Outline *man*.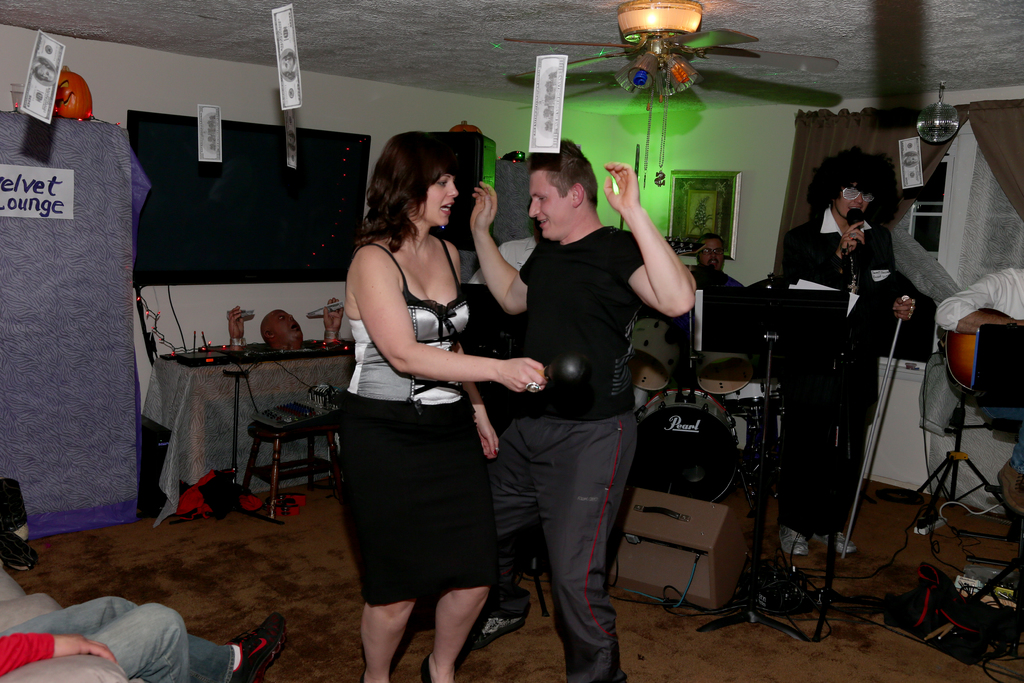
Outline: bbox(776, 149, 919, 555).
